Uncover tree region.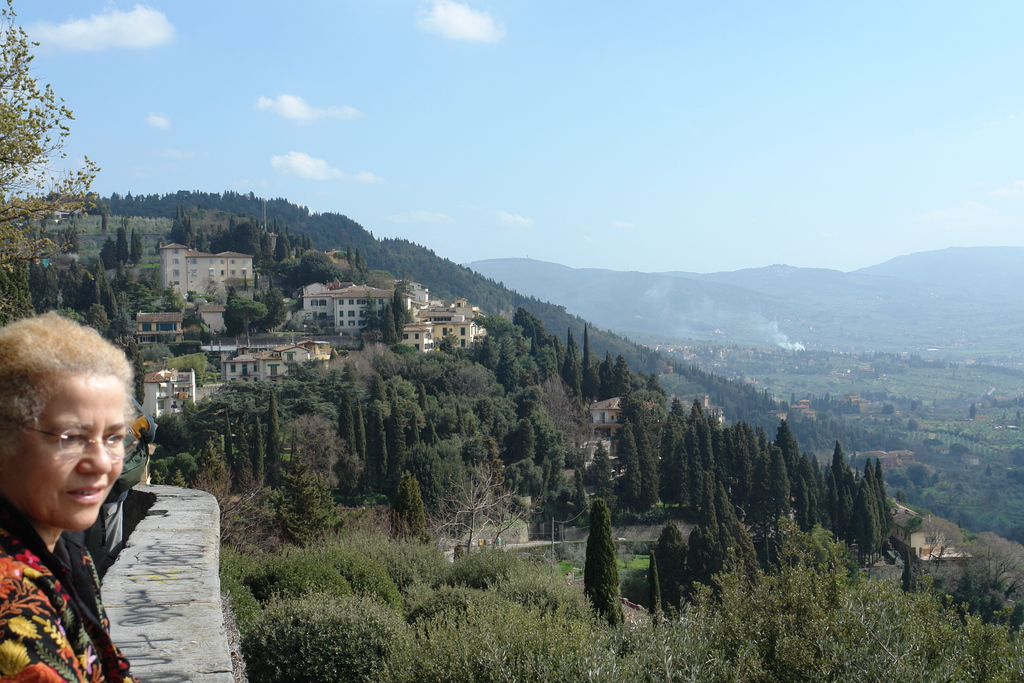
Uncovered: [783,470,812,525].
